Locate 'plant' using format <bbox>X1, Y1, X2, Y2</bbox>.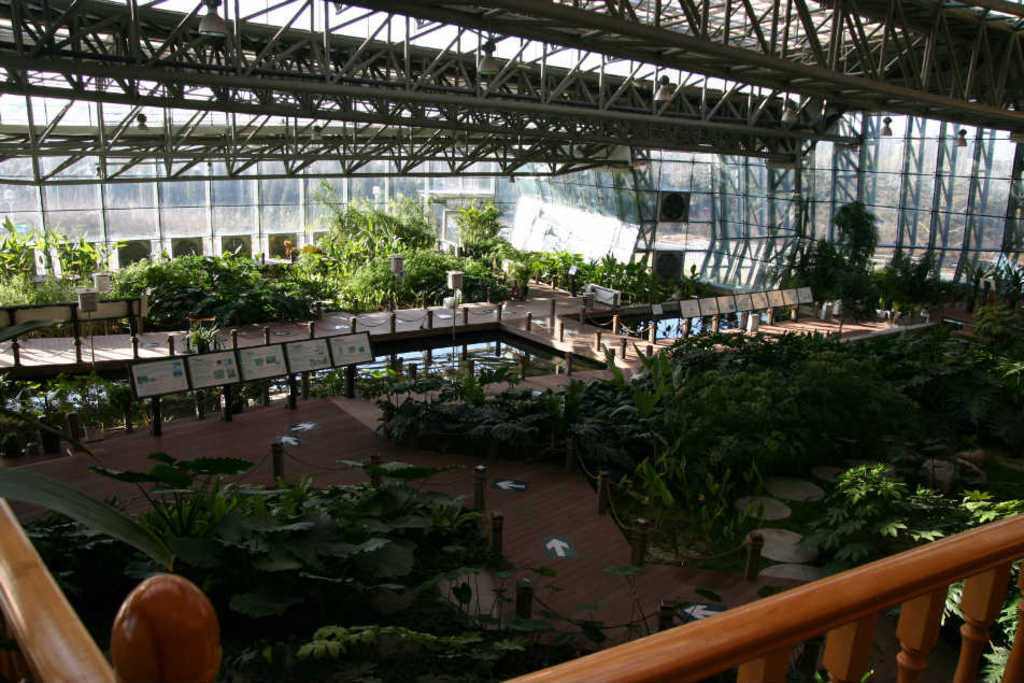
<bbox>1, 370, 133, 470</bbox>.
